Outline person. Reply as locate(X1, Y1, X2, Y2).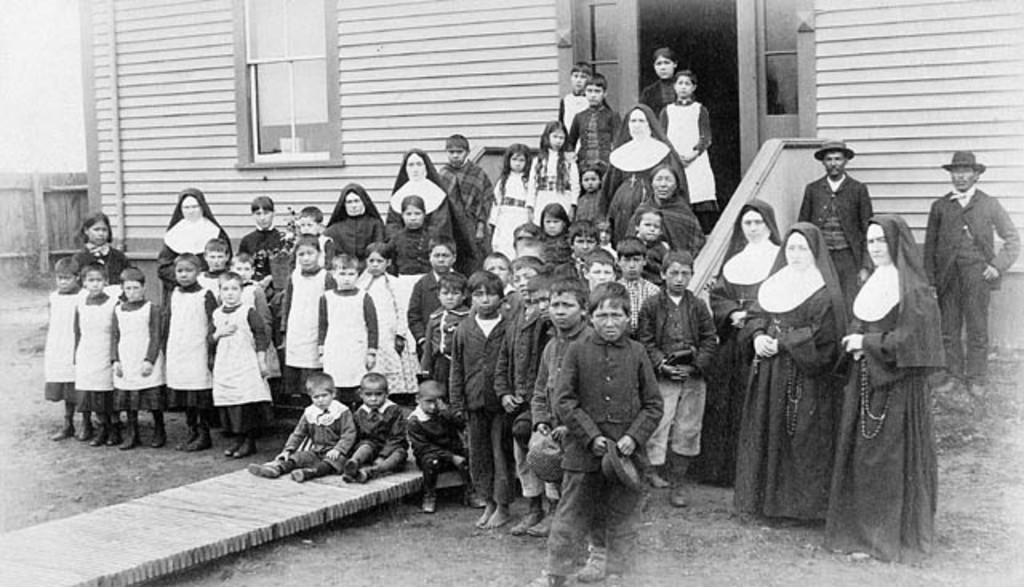
locate(426, 267, 474, 371).
